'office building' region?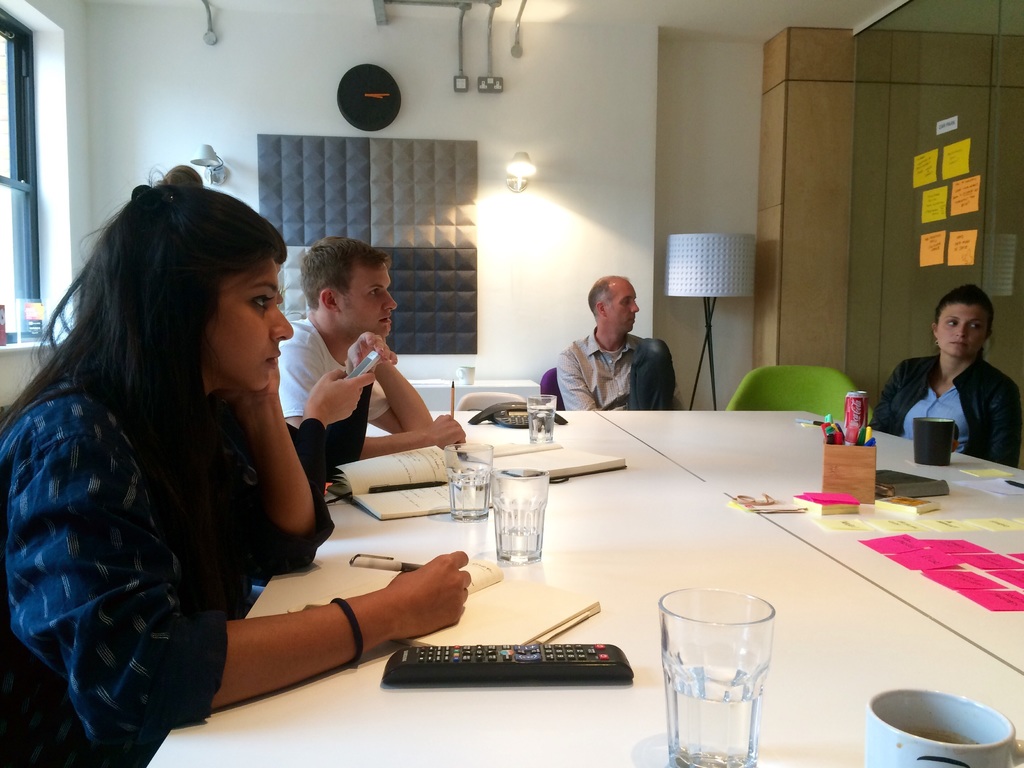
bbox=(0, 30, 990, 746)
